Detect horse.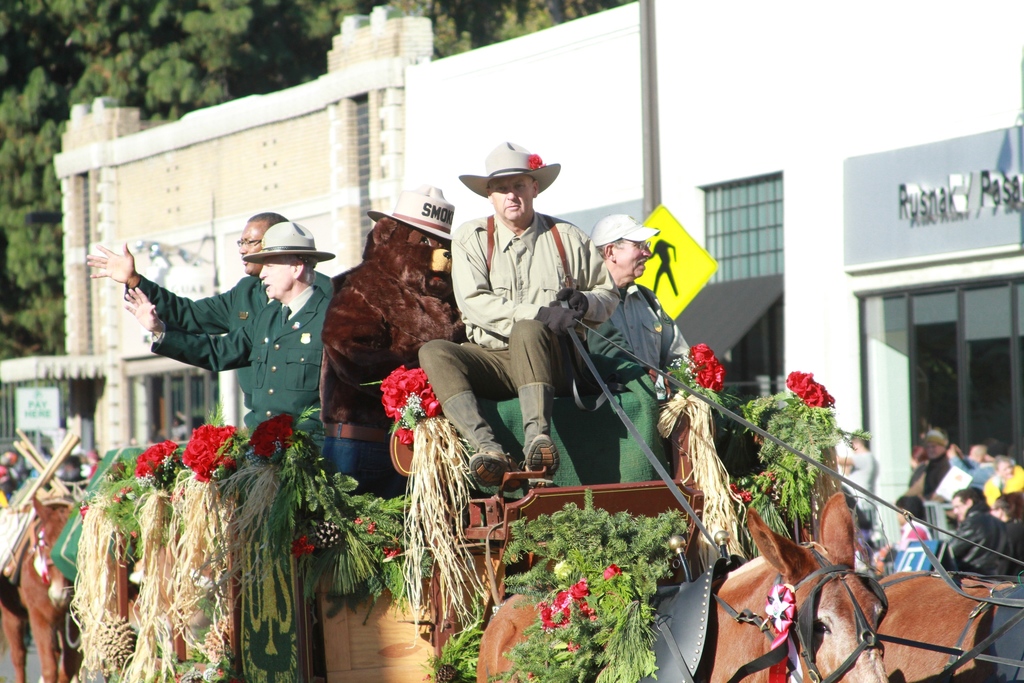
Detected at <box>476,490,893,682</box>.
